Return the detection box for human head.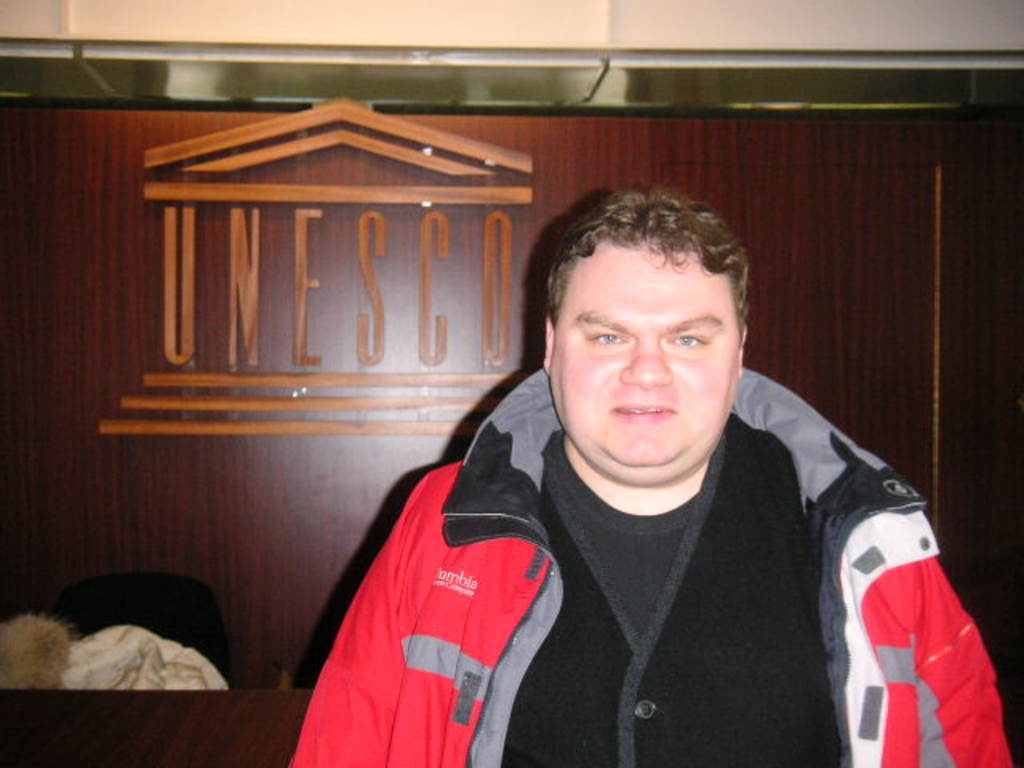
523 181 776 485.
